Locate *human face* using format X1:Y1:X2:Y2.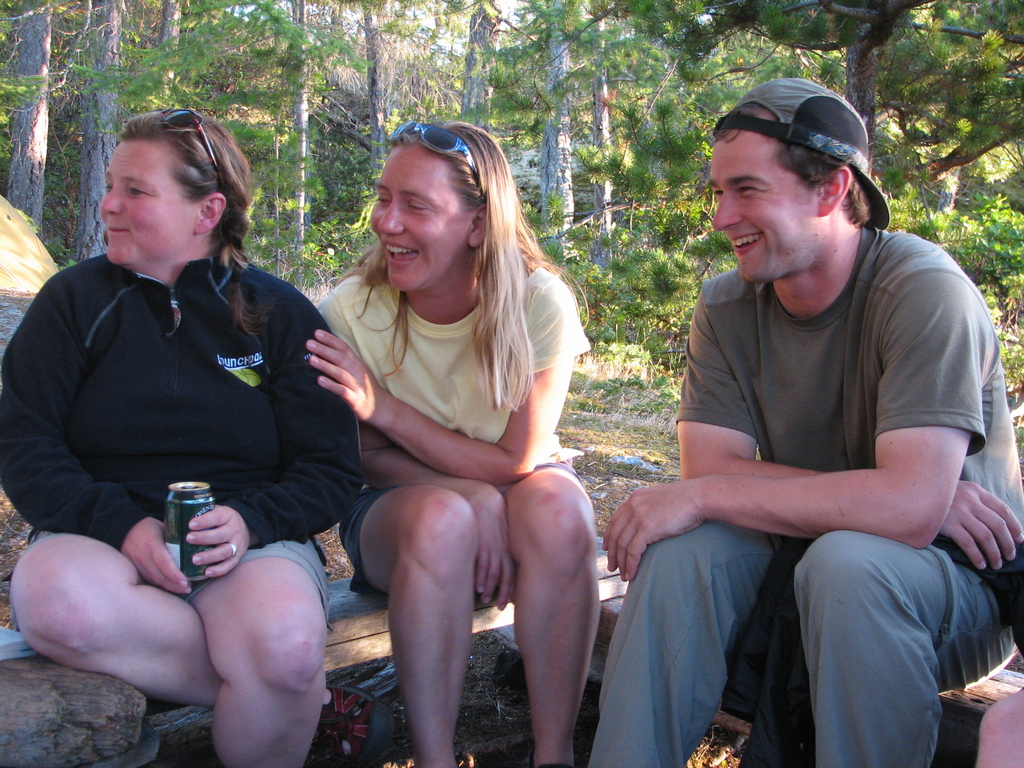
100:135:200:265.
